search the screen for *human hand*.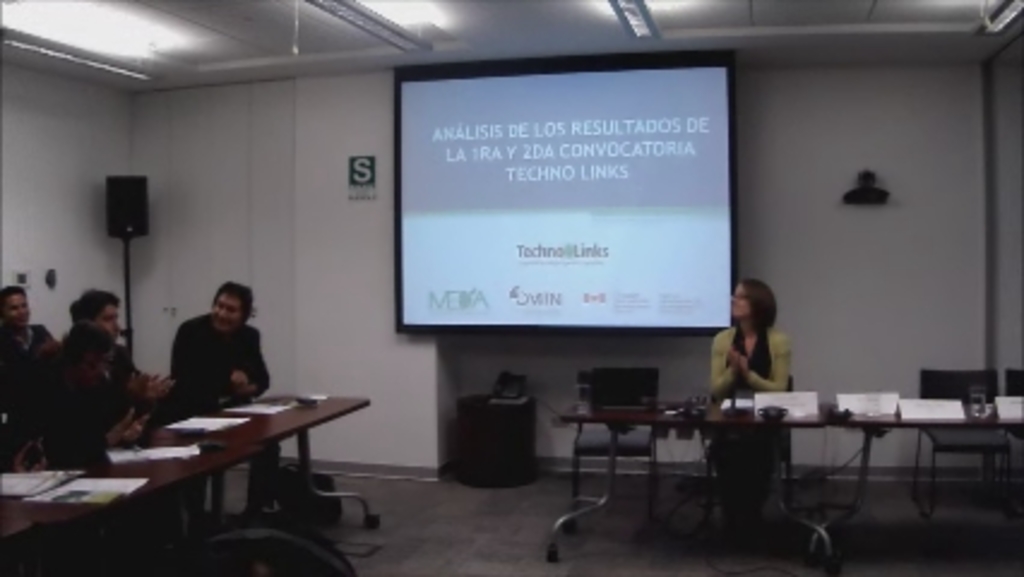
Found at [101, 406, 156, 447].
